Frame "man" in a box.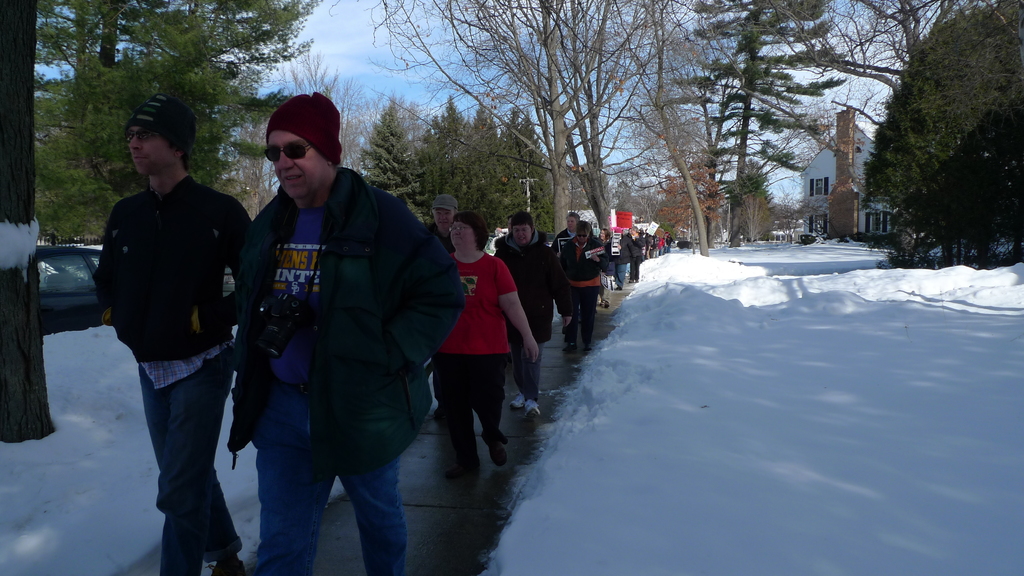
422/194/459/253.
